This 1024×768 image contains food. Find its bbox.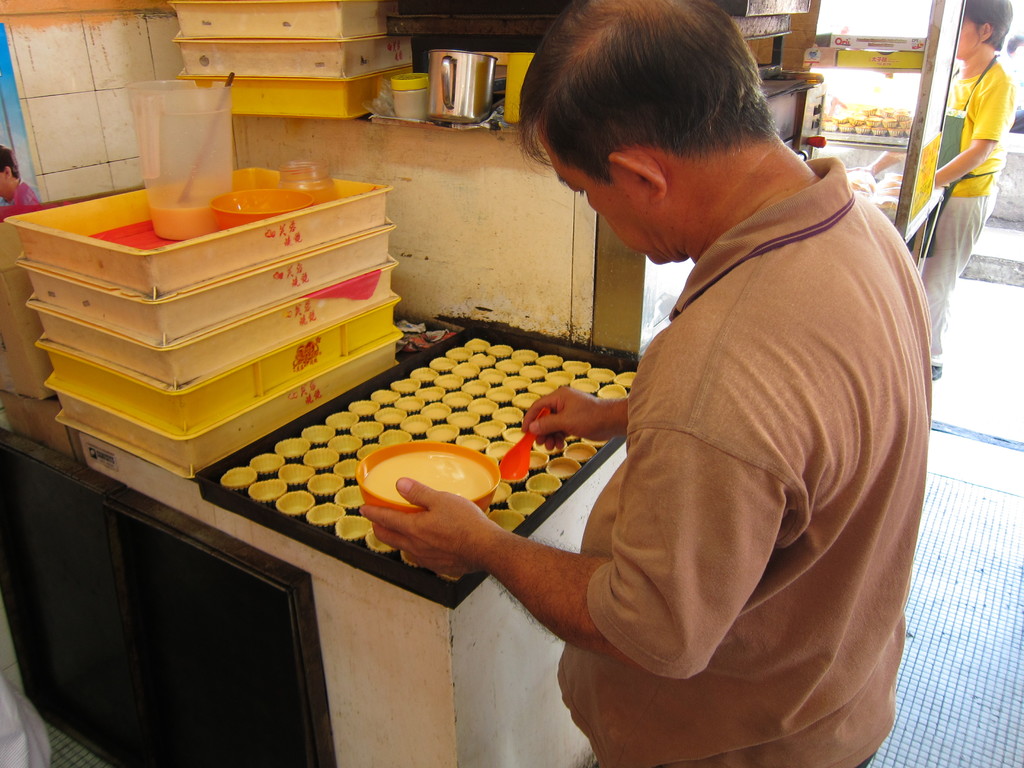
locate(543, 355, 559, 369).
